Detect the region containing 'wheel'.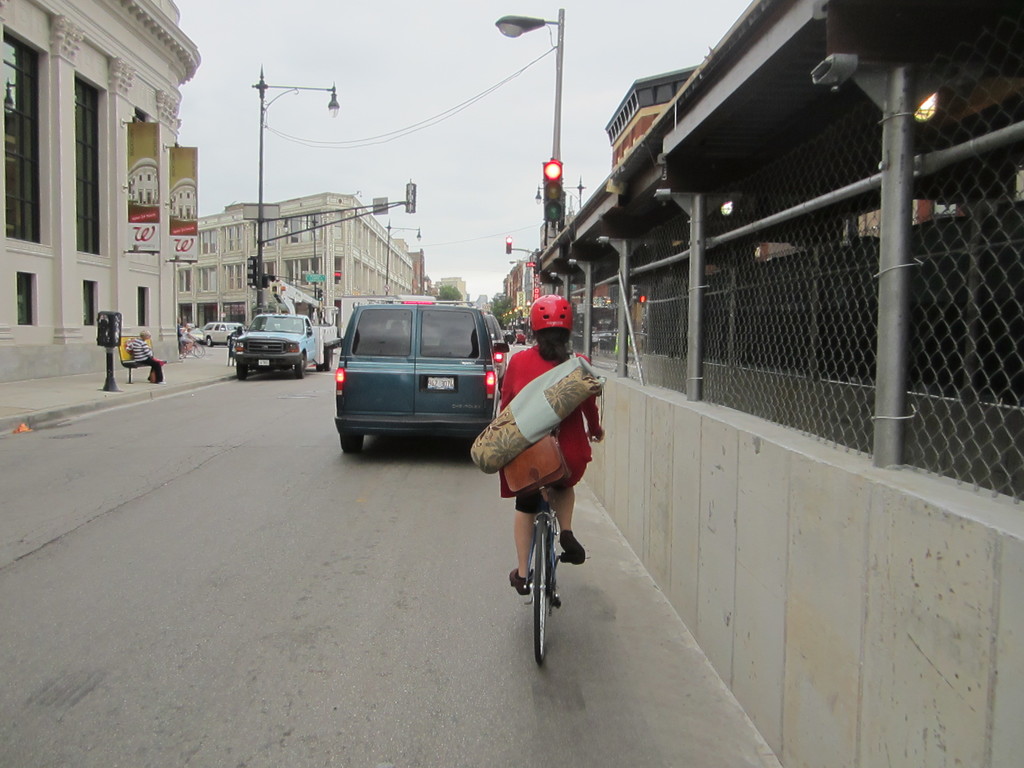
(296, 352, 307, 374).
